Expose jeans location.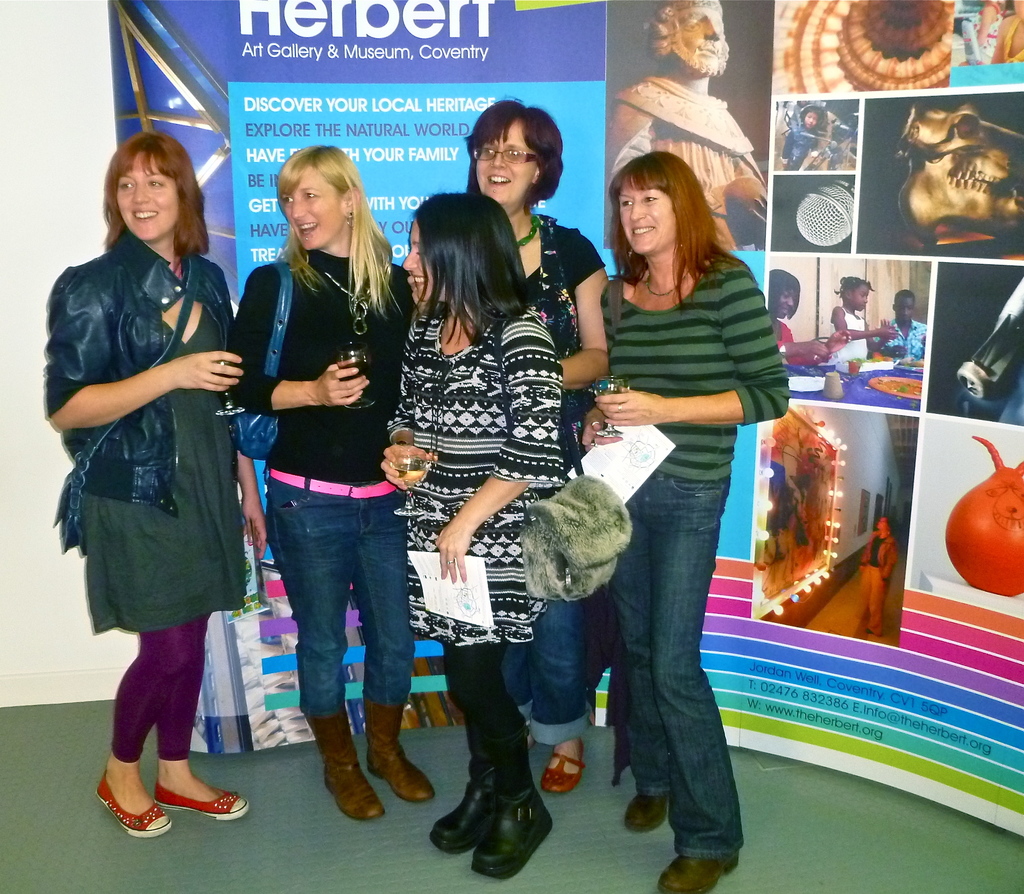
Exposed at box=[266, 473, 413, 724].
